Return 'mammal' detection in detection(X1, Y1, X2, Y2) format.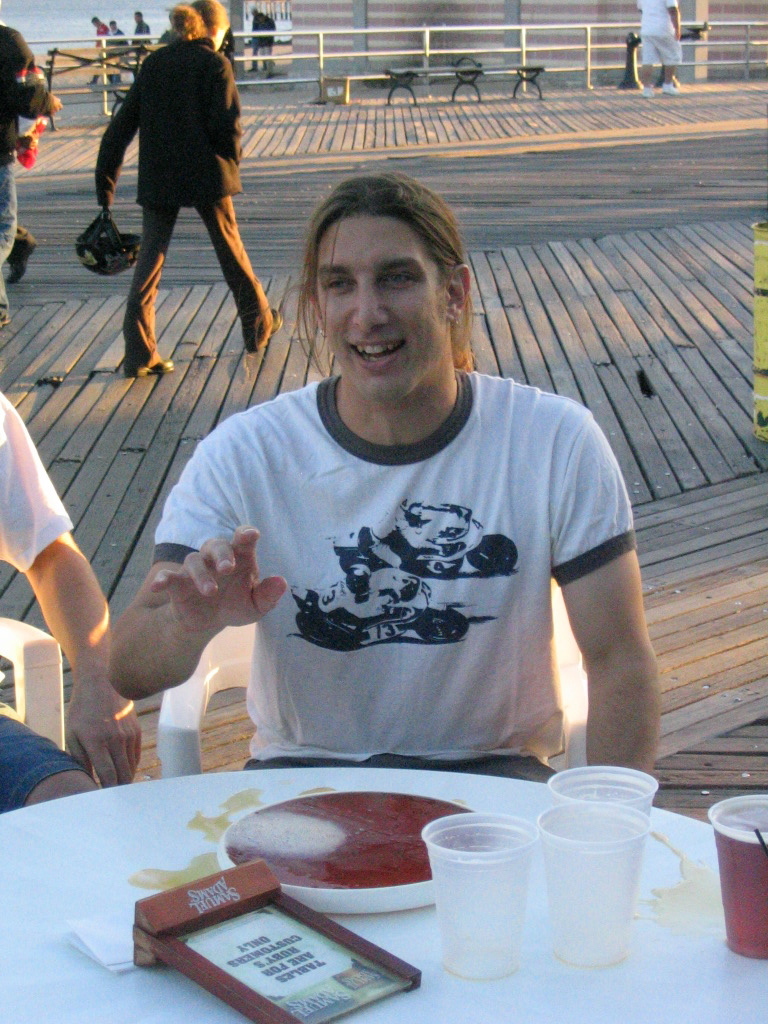
detection(0, 18, 61, 330).
